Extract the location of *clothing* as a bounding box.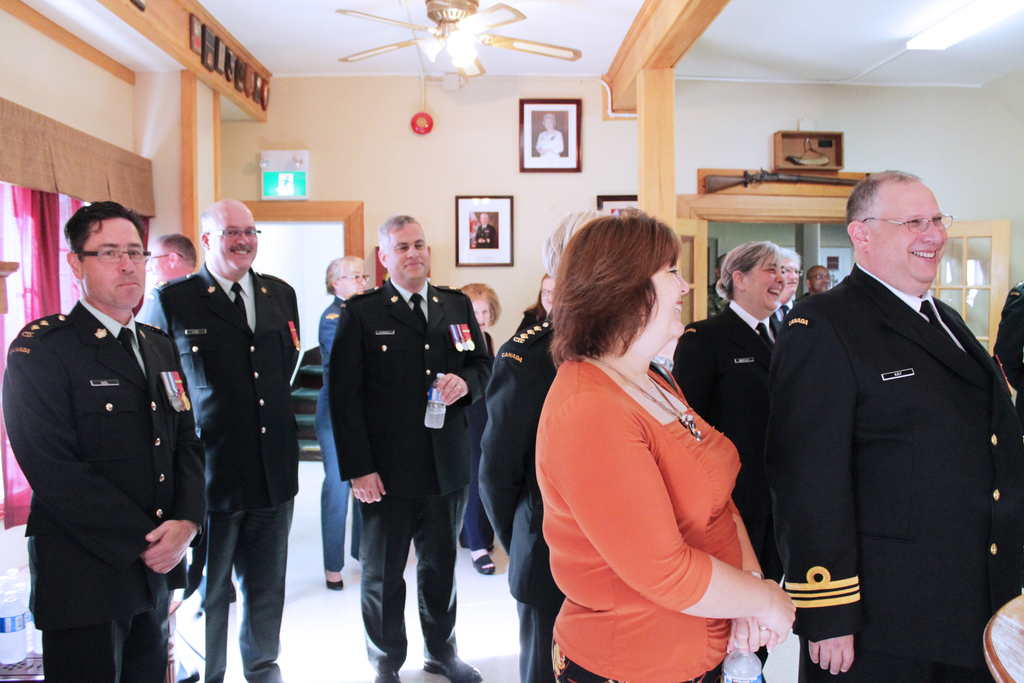
bbox=(9, 255, 202, 682).
